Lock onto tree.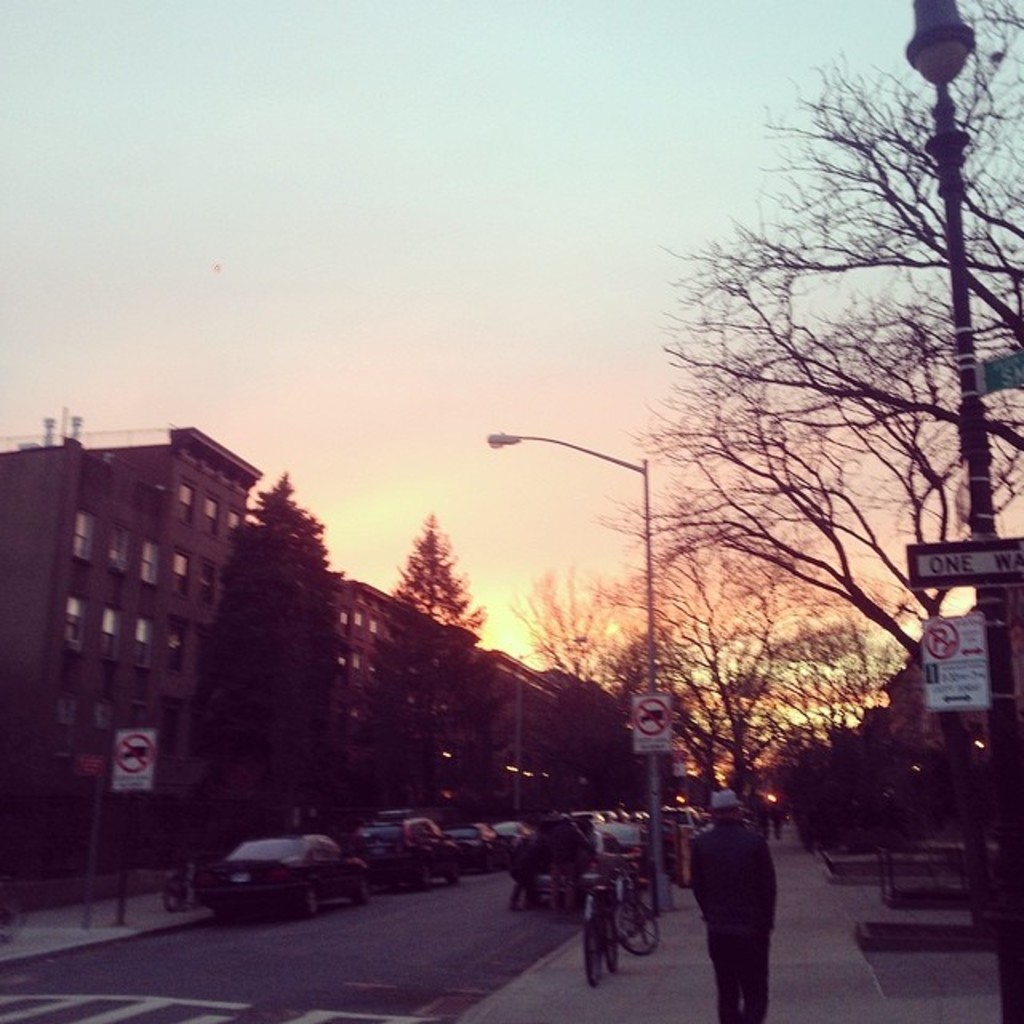
Locked: [left=186, top=466, right=350, bottom=845].
